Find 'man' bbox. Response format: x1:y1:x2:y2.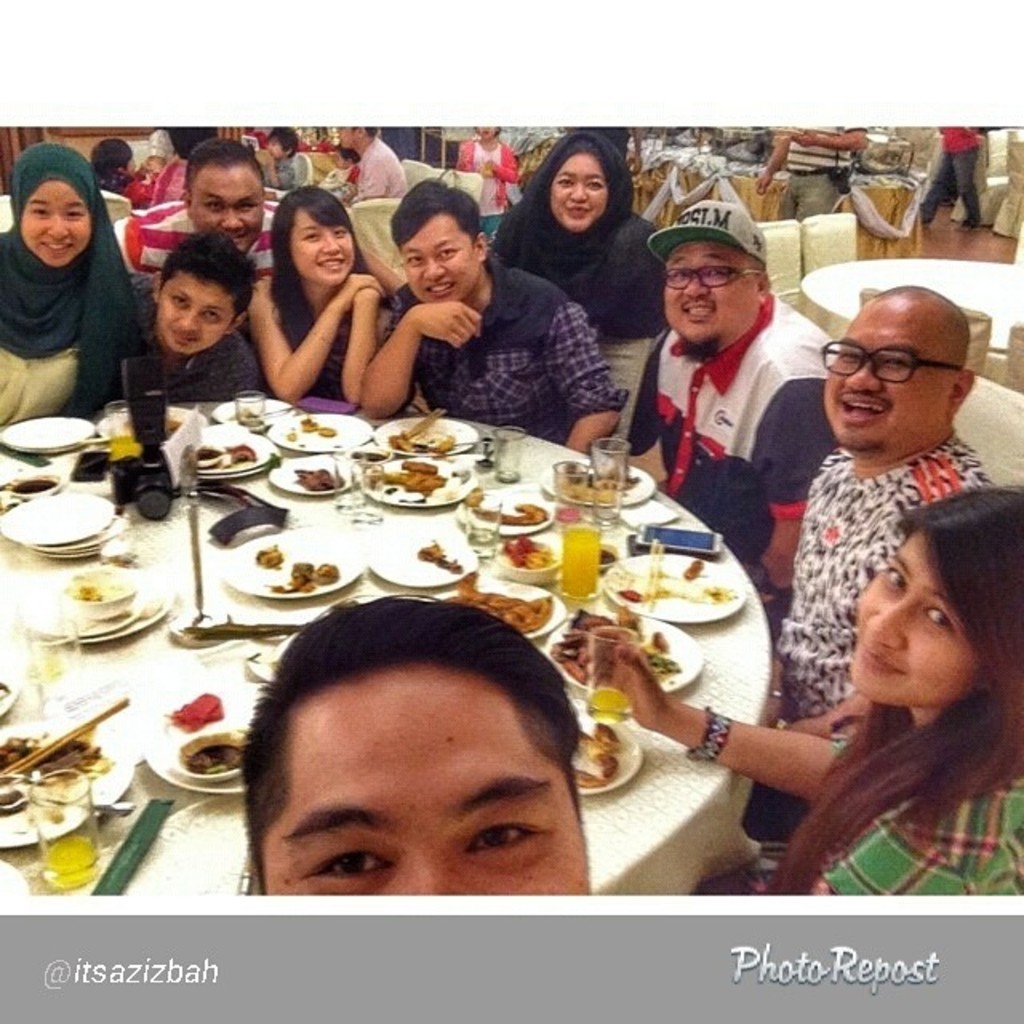
114:136:277:317.
